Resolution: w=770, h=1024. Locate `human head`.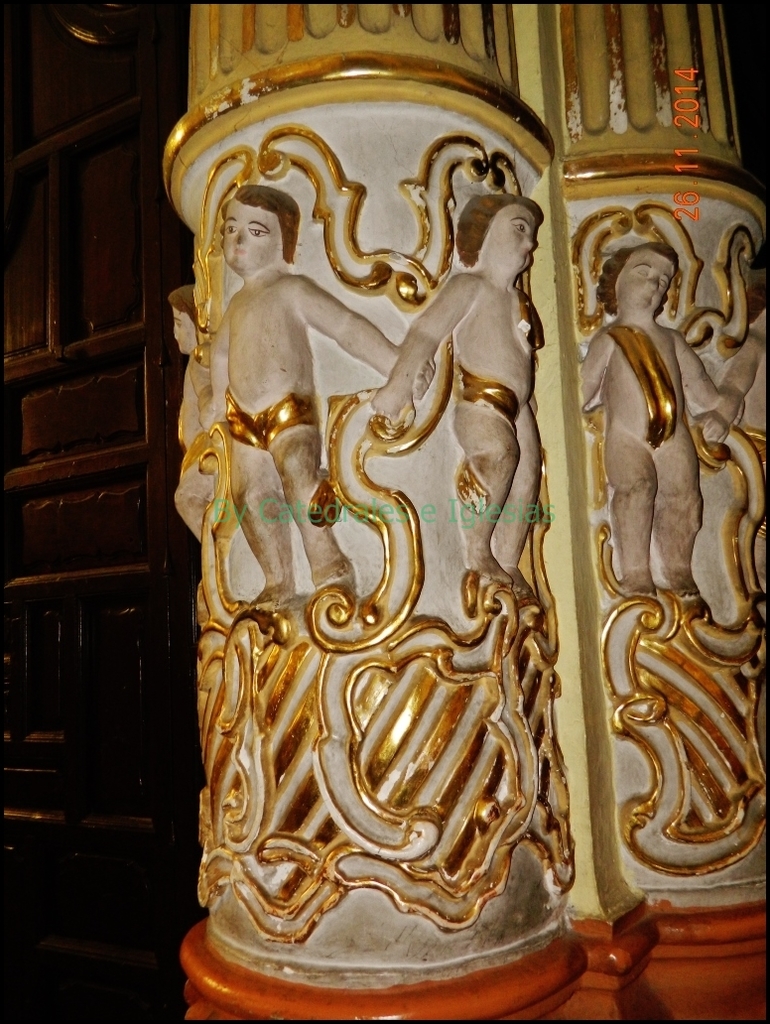
l=204, t=162, r=292, b=276.
